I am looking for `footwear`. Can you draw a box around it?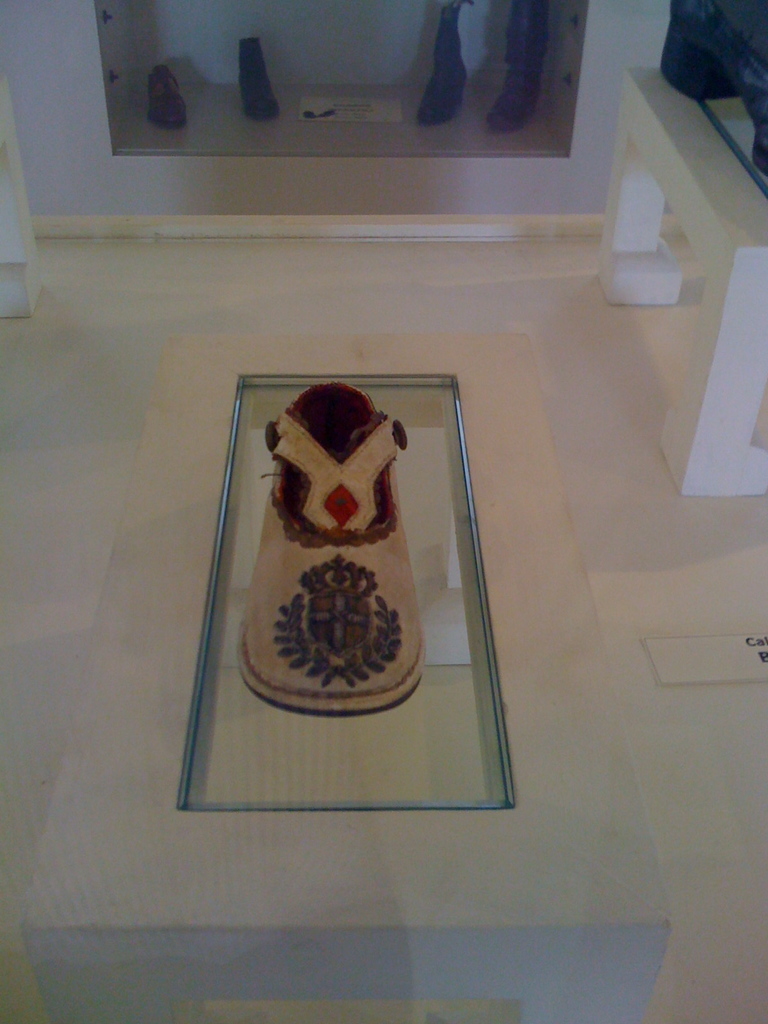
Sure, the bounding box is box(241, 30, 284, 127).
